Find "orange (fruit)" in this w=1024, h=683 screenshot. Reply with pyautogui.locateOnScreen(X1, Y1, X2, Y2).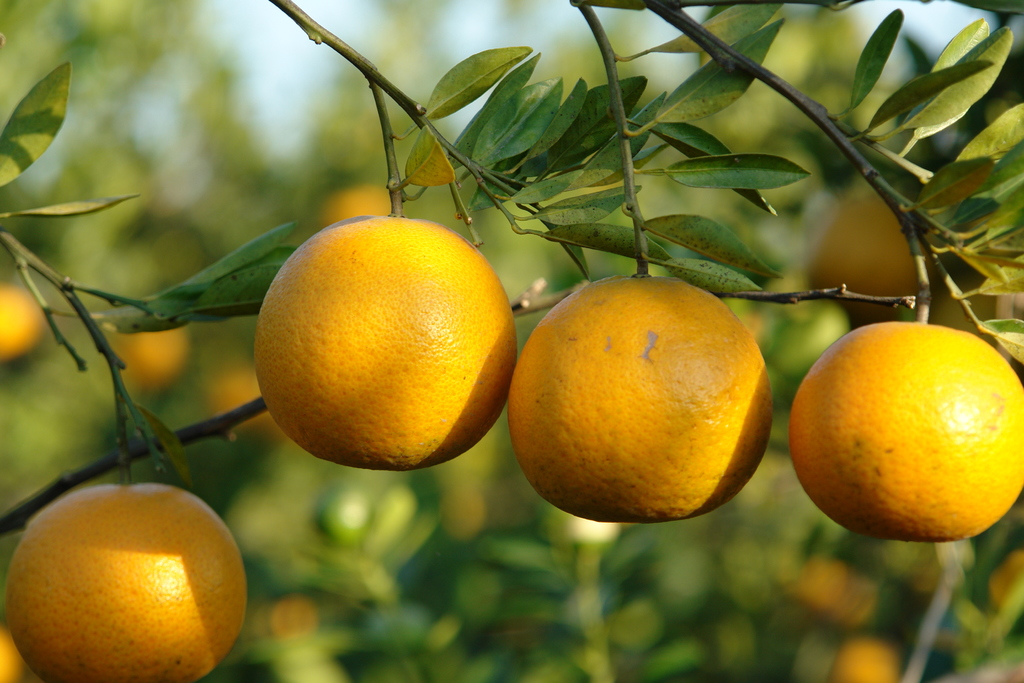
pyautogui.locateOnScreen(253, 220, 508, 475).
